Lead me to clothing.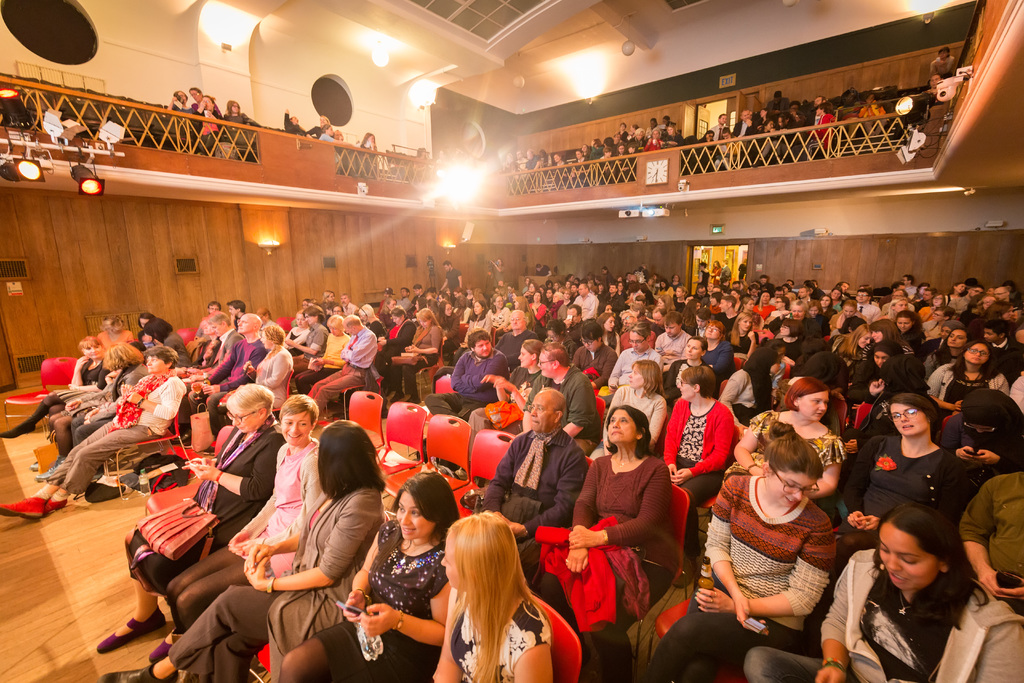
Lead to 495:335:520:355.
